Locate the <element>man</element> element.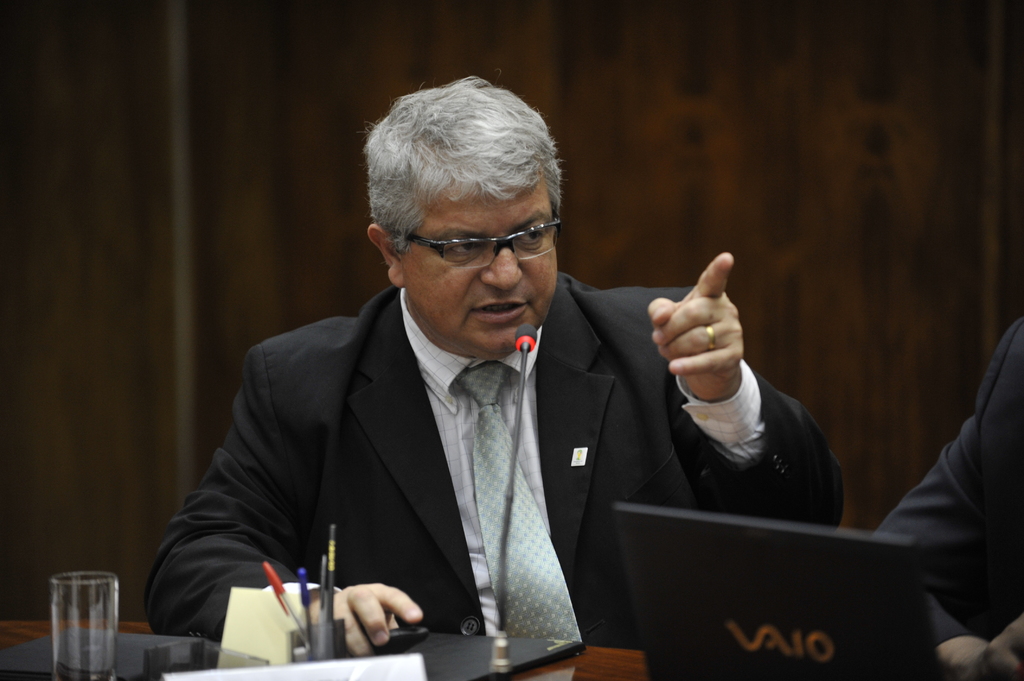
Element bbox: [874, 316, 1023, 680].
